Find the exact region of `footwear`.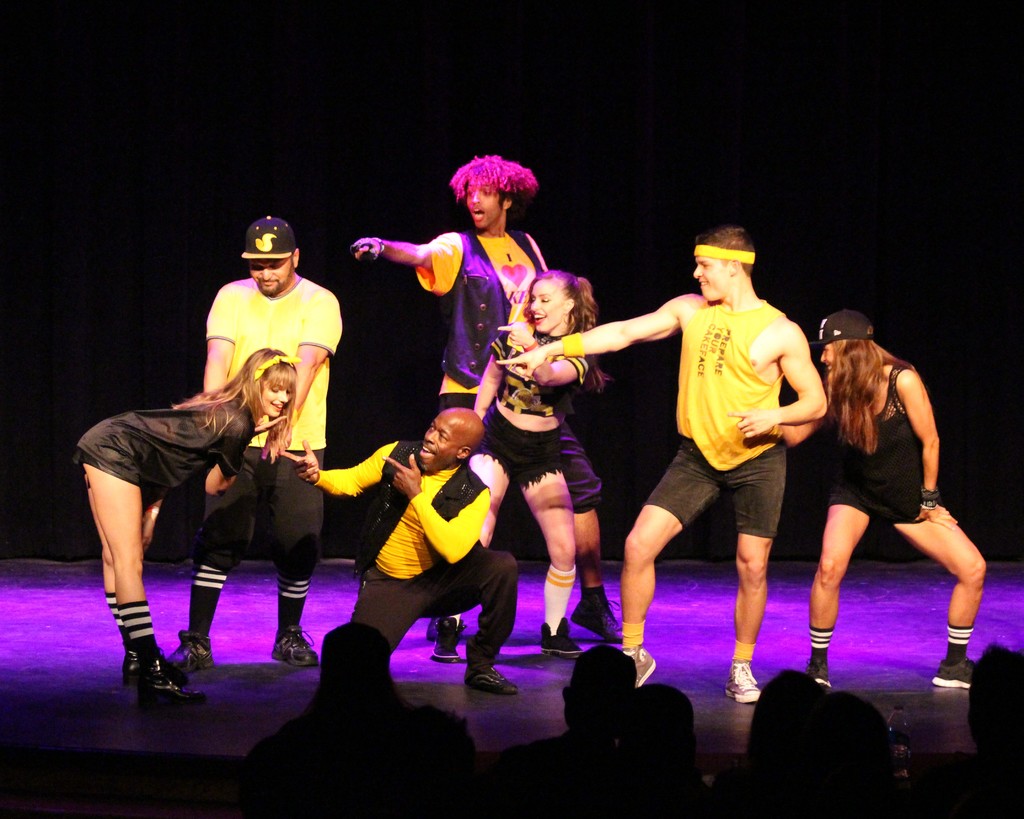
Exact region: [x1=724, y1=657, x2=760, y2=701].
